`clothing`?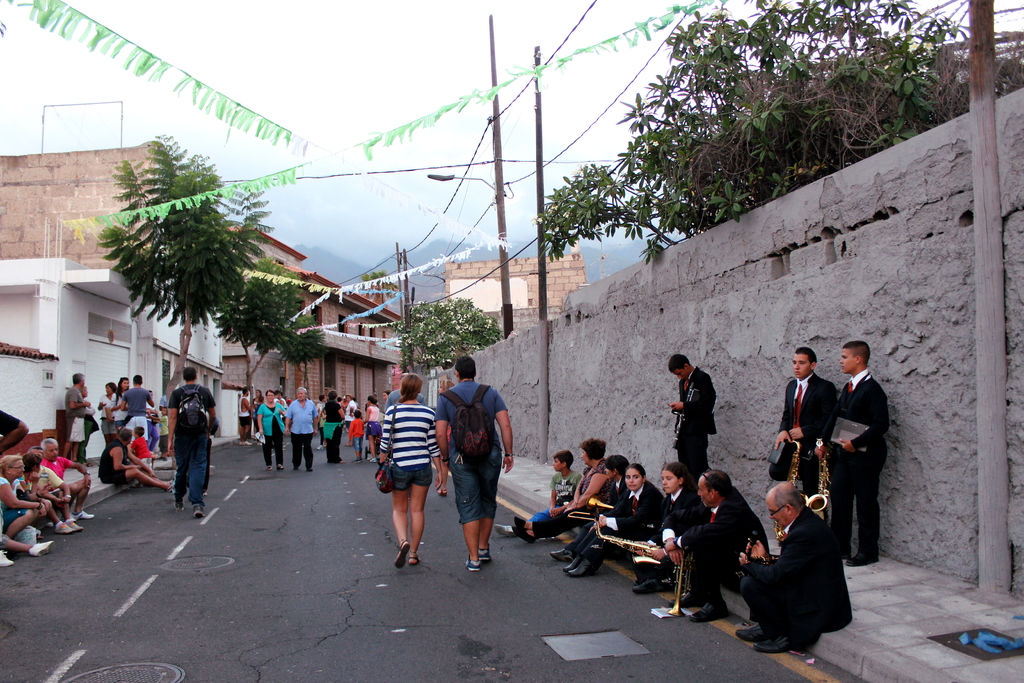
[x1=777, y1=379, x2=838, y2=483]
